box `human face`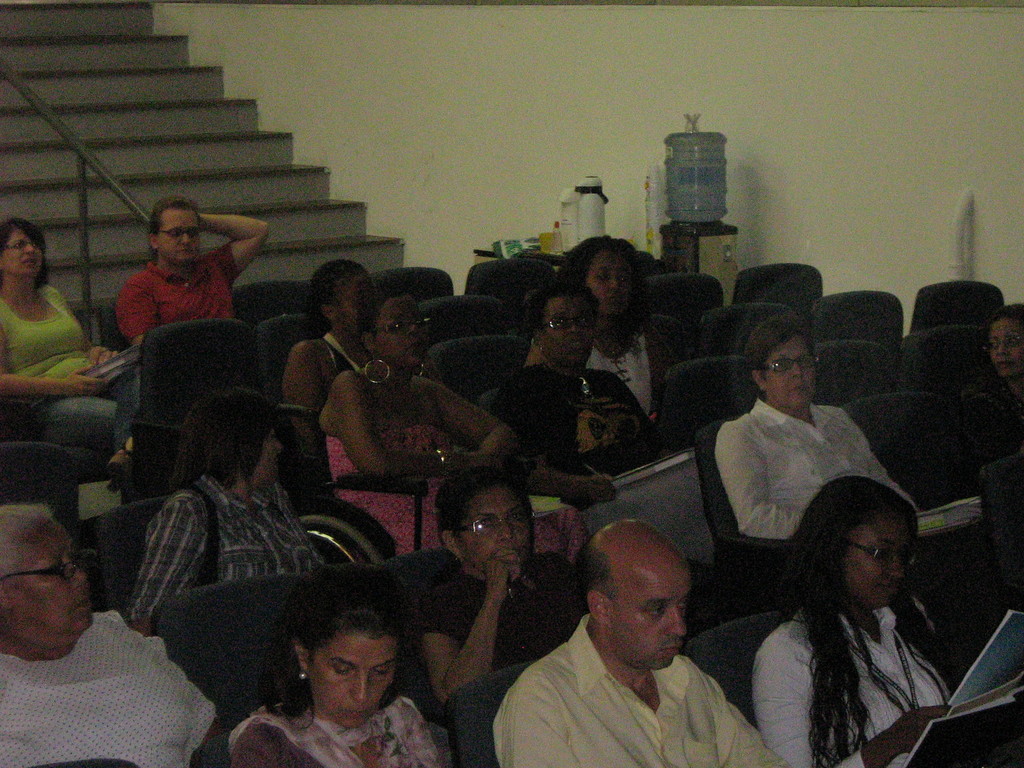
locate(257, 428, 284, 485)
